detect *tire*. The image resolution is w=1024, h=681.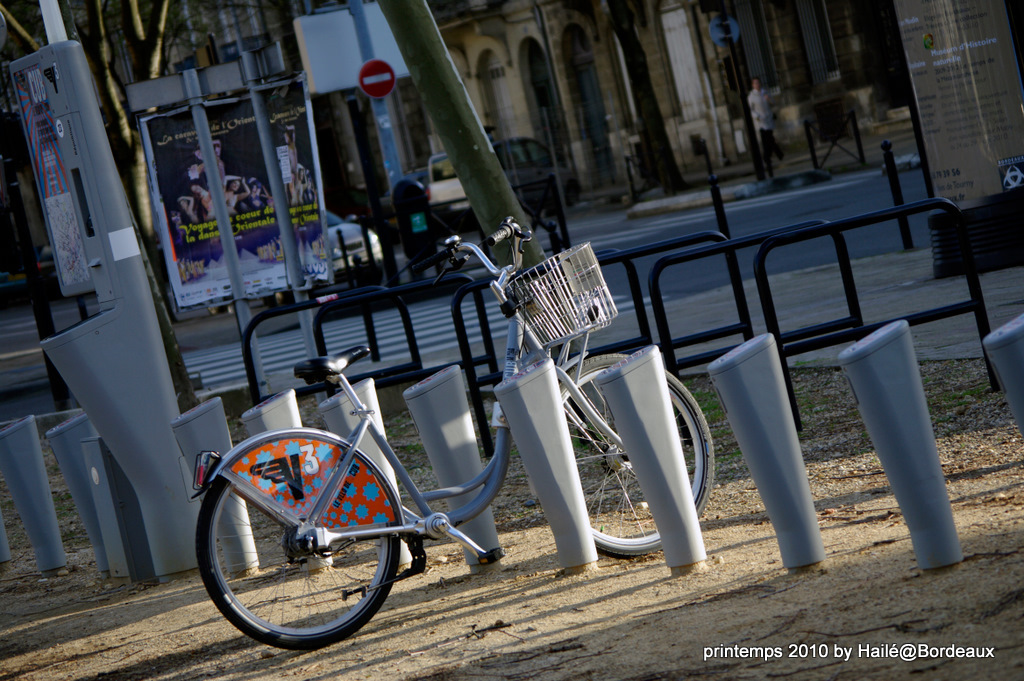
207,303,229,315.
